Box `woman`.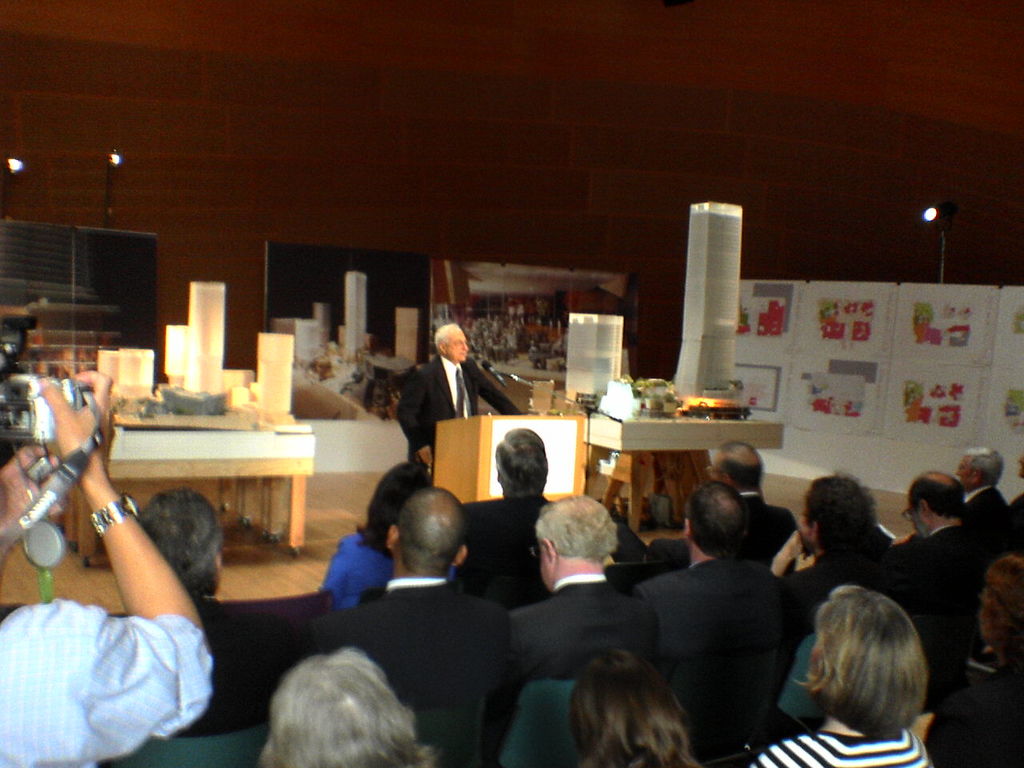
BBox(338, 457, 429, 629).
